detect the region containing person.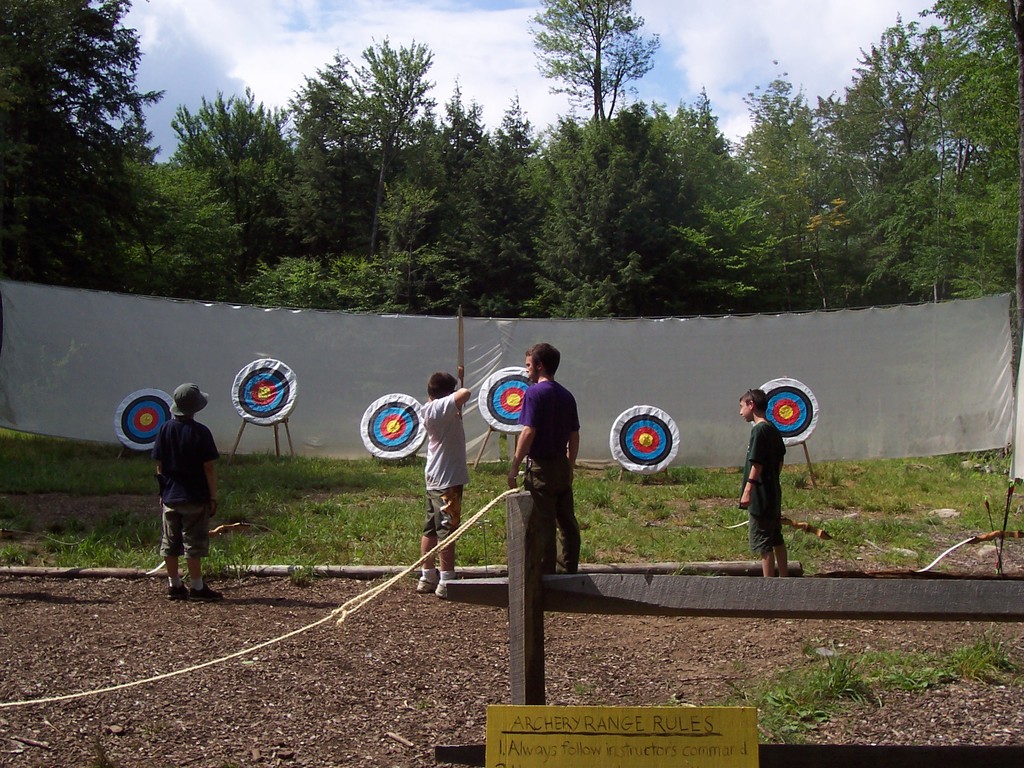
(515,343,579,572).
